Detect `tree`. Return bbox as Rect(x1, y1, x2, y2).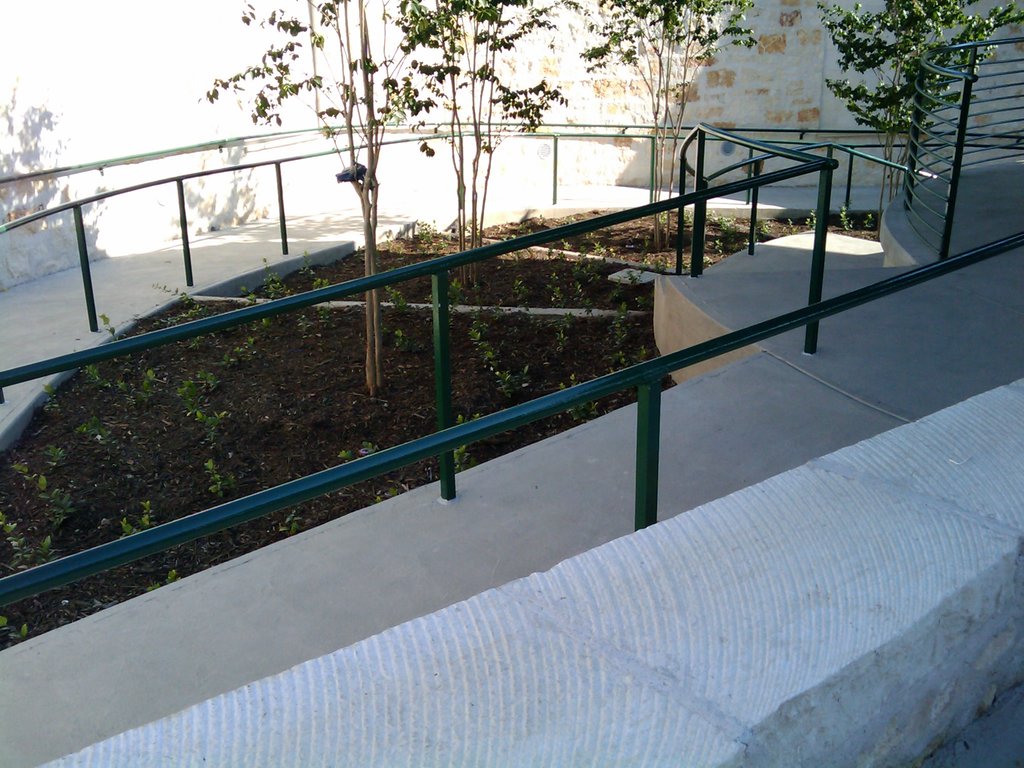
Rect(202, 0, 531, 404).
